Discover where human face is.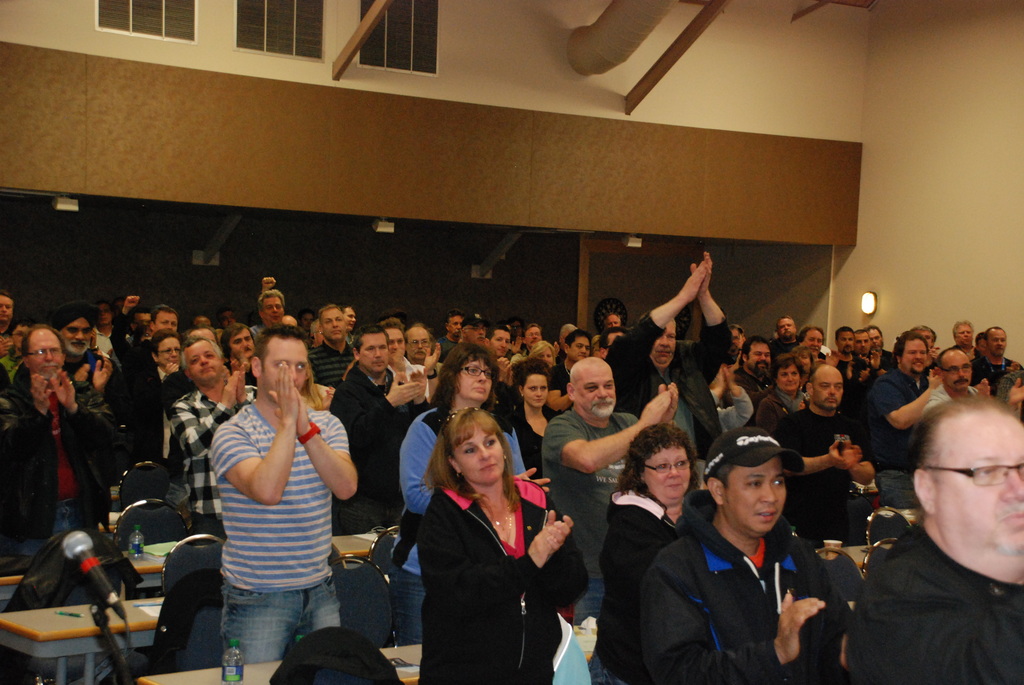
Discovered at x1=518, y1=370, x2=545, y2=407.
